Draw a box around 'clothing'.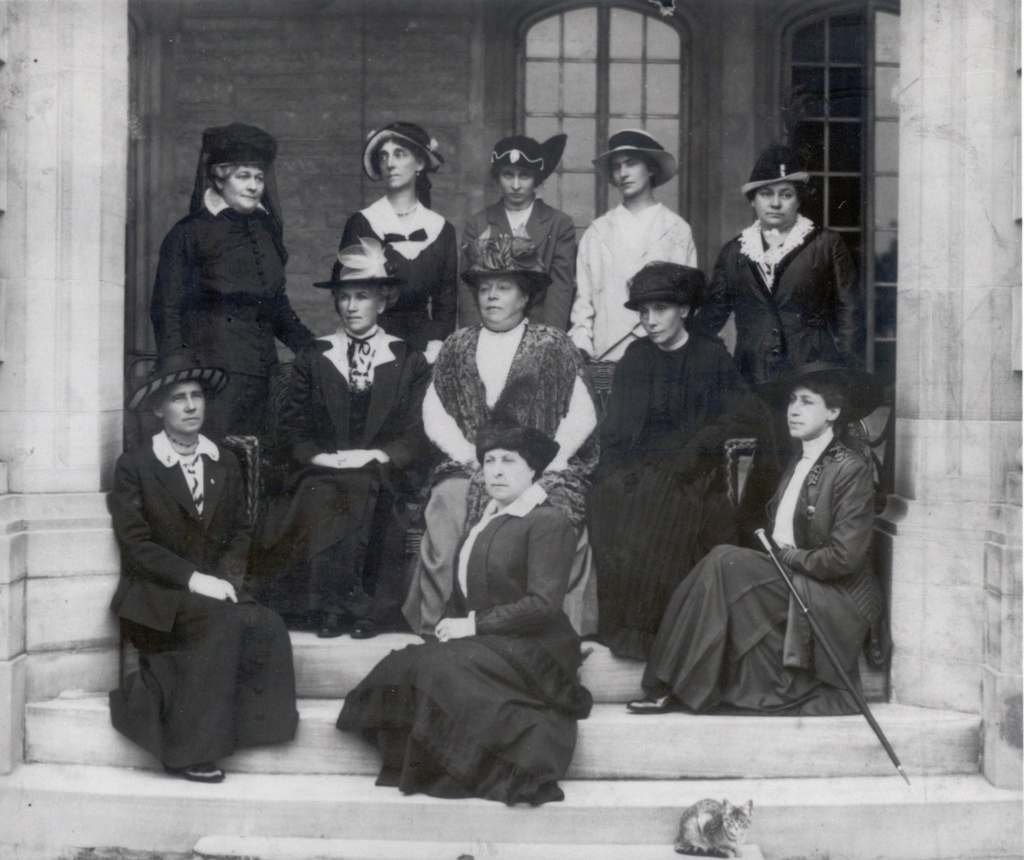
<box>344,199,460,346</box>.
